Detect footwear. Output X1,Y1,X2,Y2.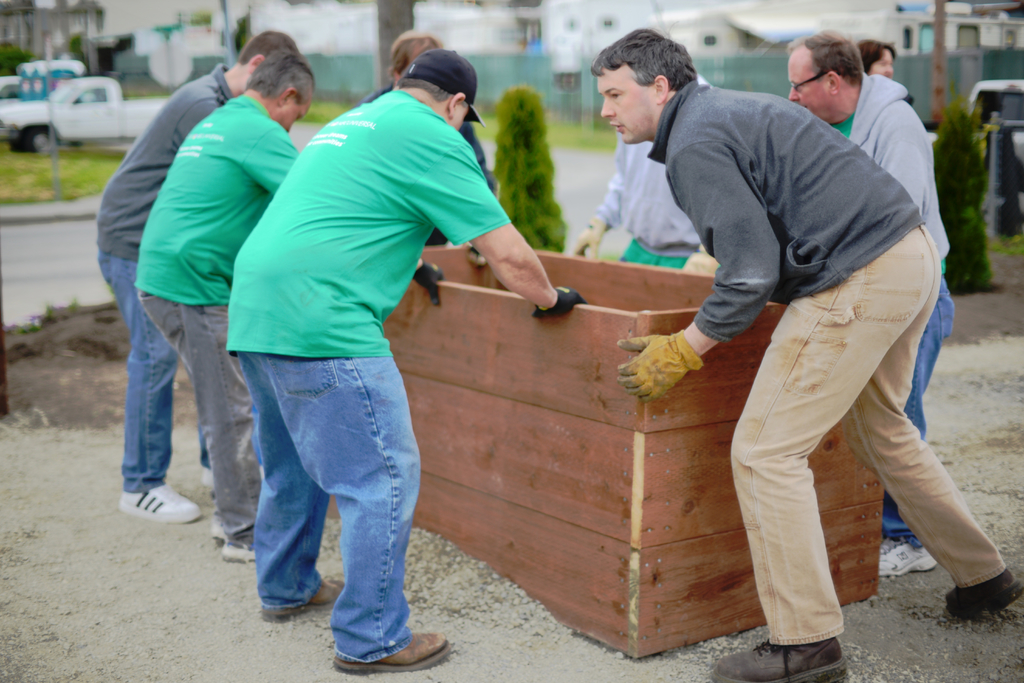
111,477,182,539.
